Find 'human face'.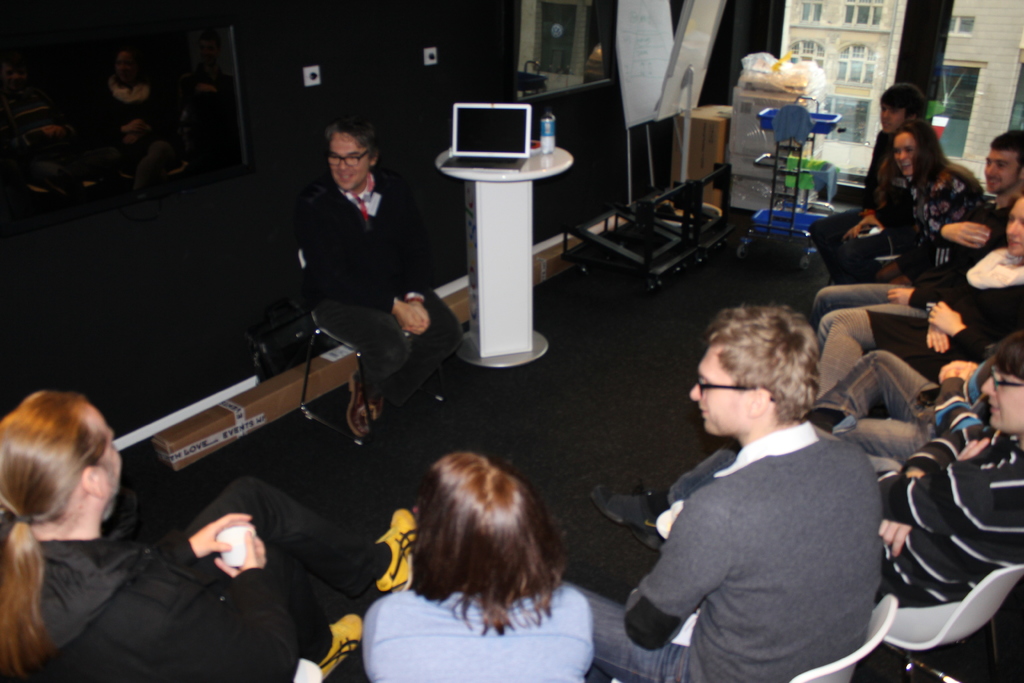
locate(327, 133, 371, 192).
